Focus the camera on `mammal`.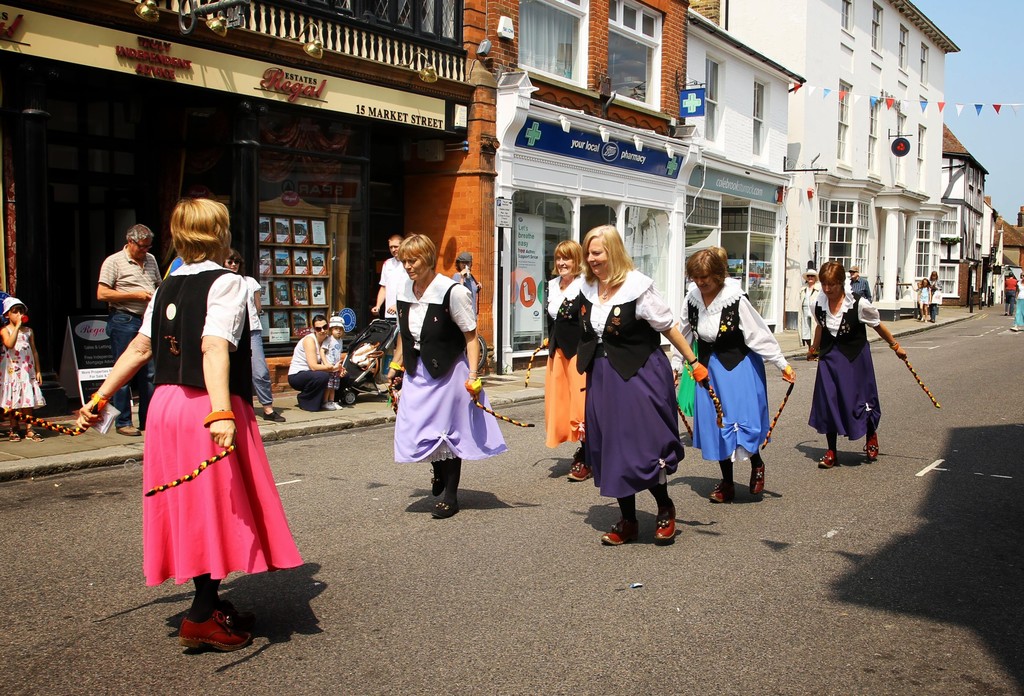
Focus region: 108/233/297/619.
